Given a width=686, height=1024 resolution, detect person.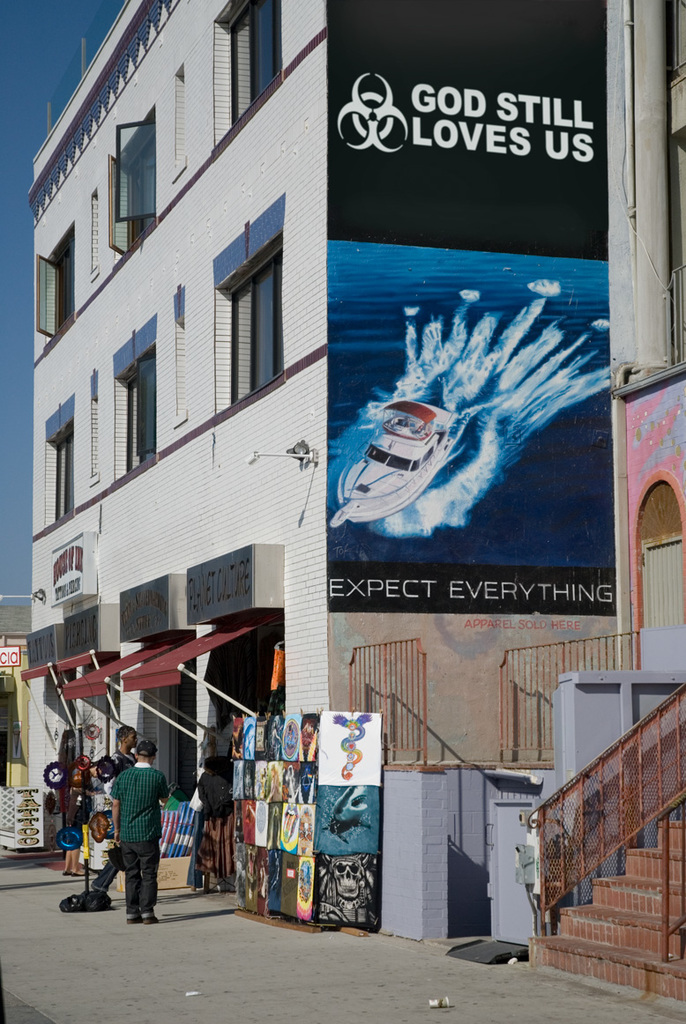
107 736 166 920.
